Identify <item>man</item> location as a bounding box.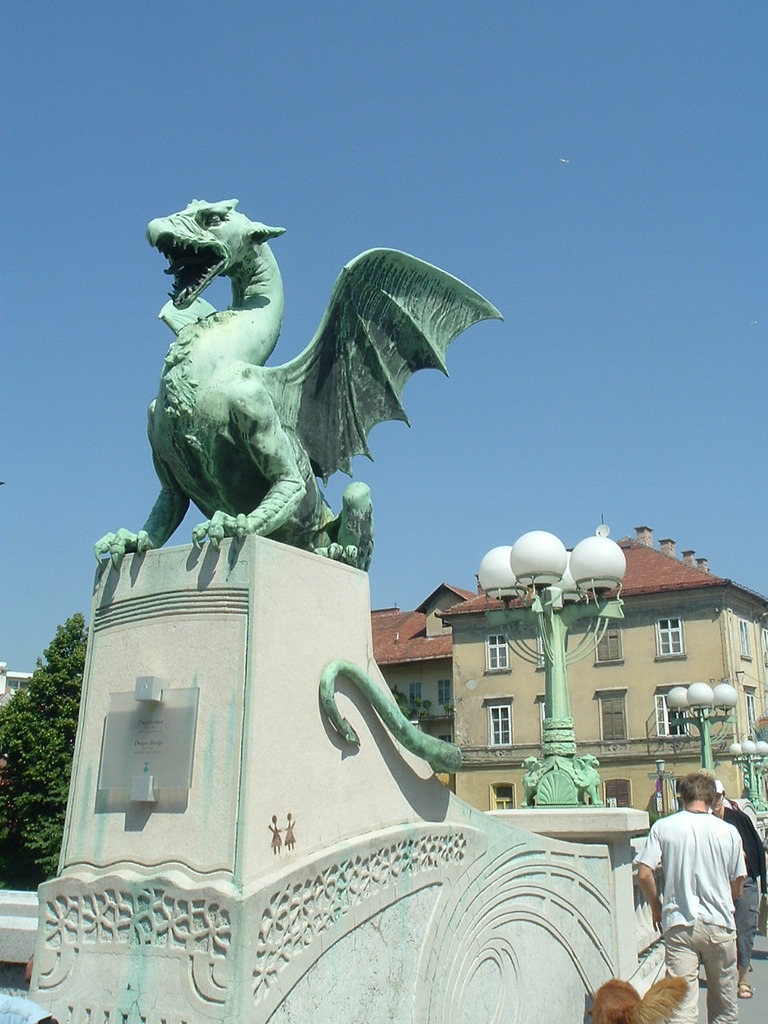
<bbox>647, 771, 755, 1014</bbox>.
